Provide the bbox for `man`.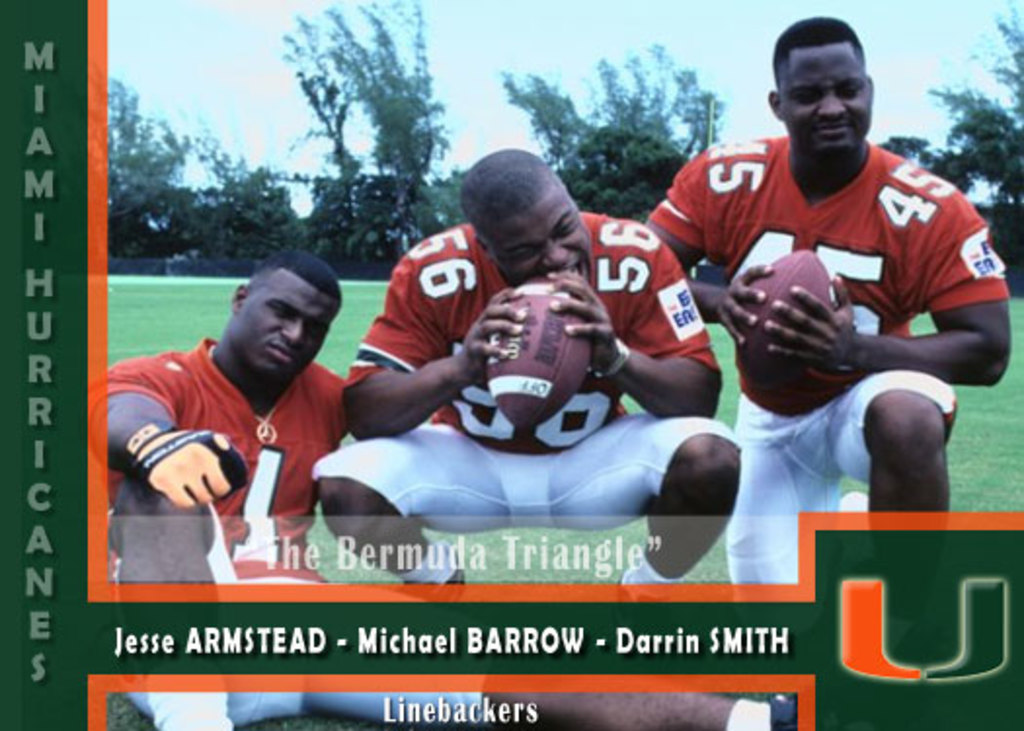
box(310, 148, 741, 593).
